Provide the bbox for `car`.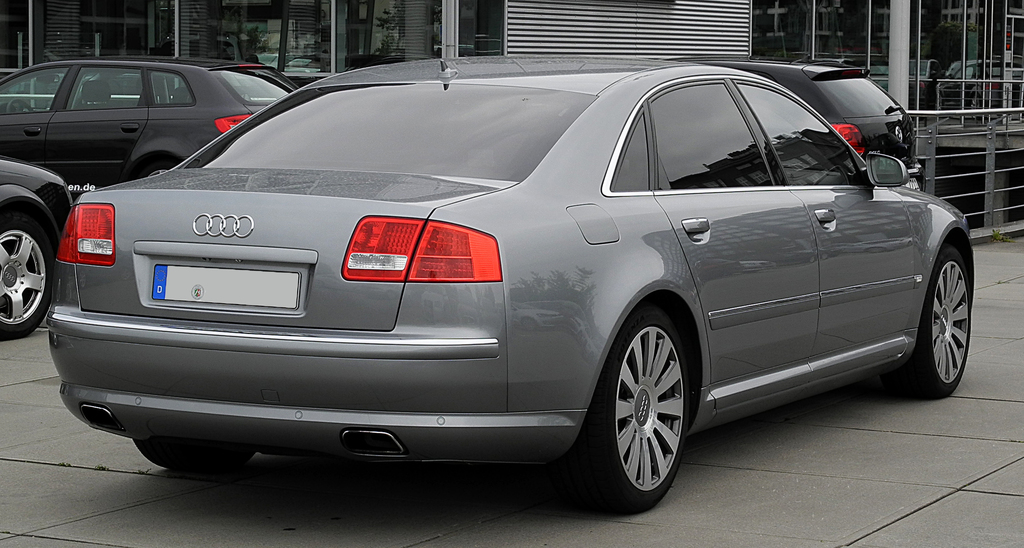
bbox(0, 157, 81, 344).
